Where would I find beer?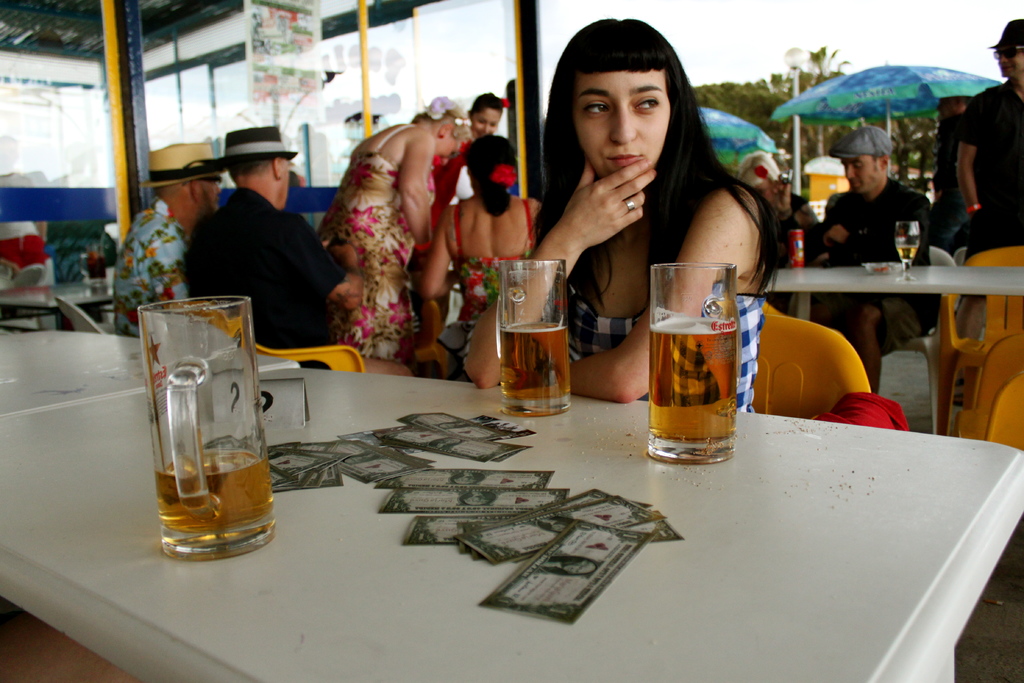
At region(643, 261, 740, 473).
